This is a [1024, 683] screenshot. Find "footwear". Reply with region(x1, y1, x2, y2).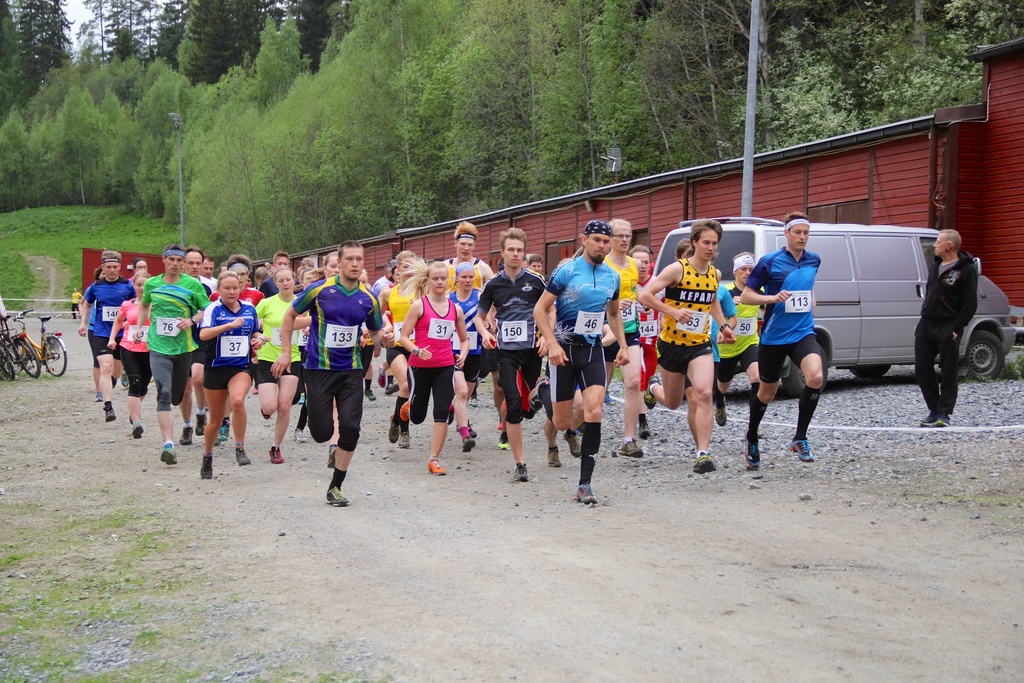
region(636, 418, 650, 437).
